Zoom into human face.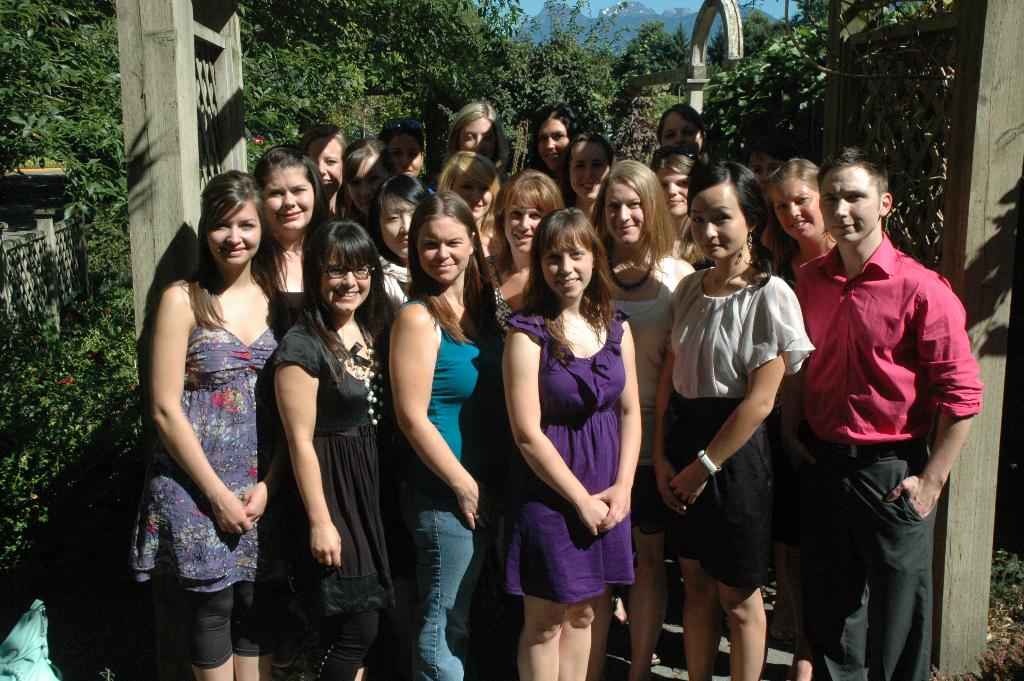
Zoom target: {"left": 392, "top": 141, "right": 432, "bottom": 175}.
